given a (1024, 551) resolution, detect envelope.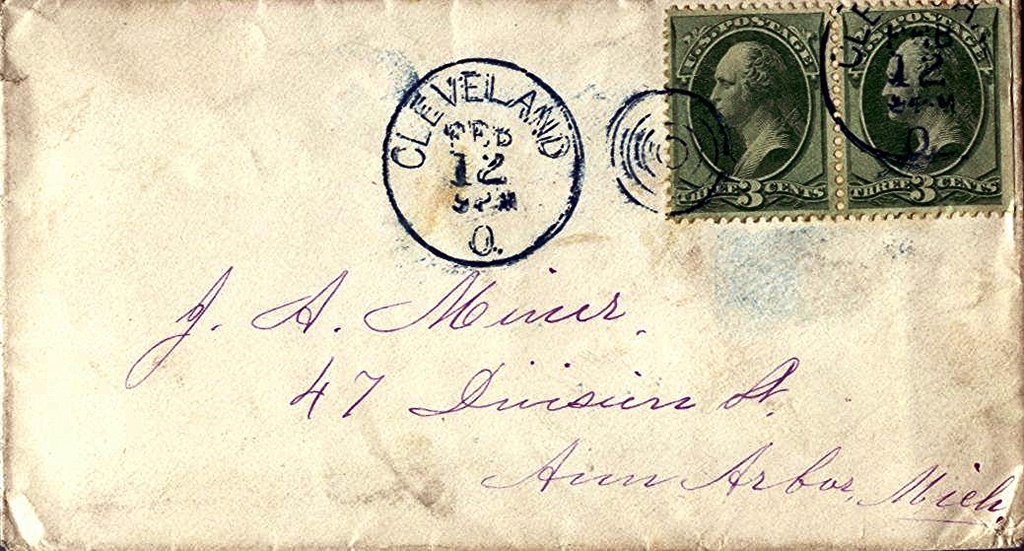
l=0, t=0, r=1022, b=550.
